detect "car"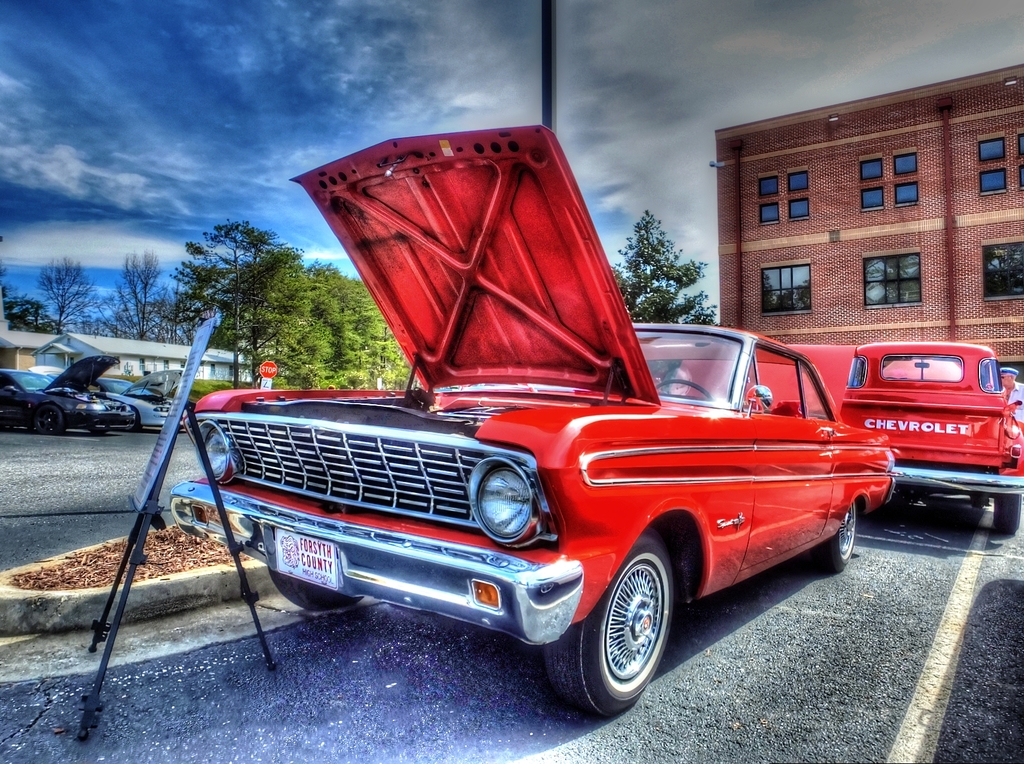
{"left": 27, "top": 366, "right": 190, "bottom": 432}
